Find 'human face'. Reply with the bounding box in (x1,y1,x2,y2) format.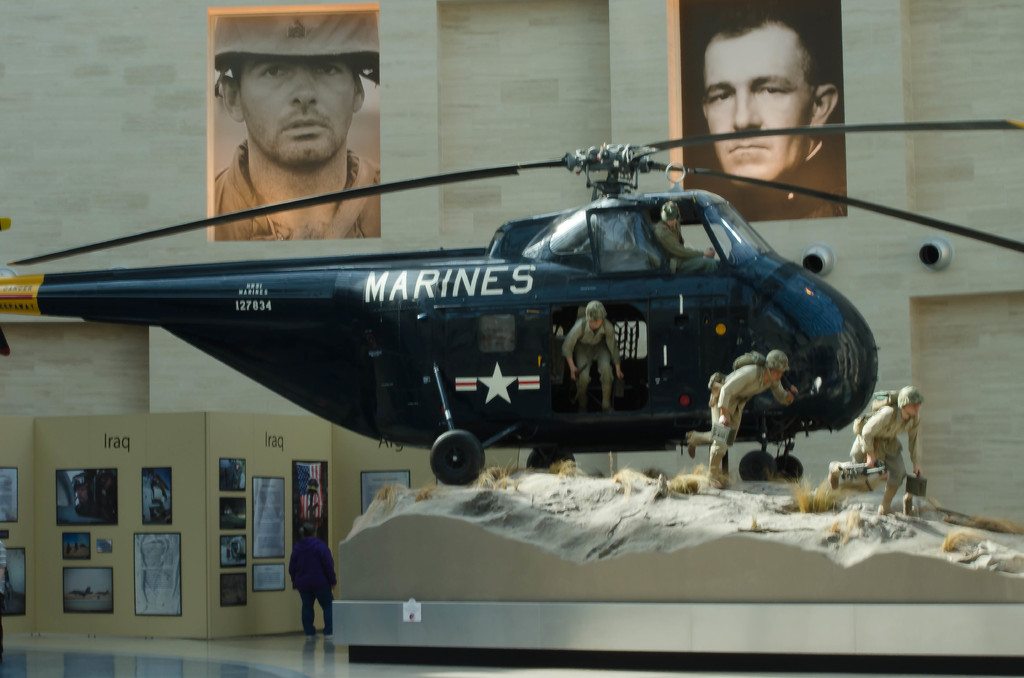
(768,372,780,384).
